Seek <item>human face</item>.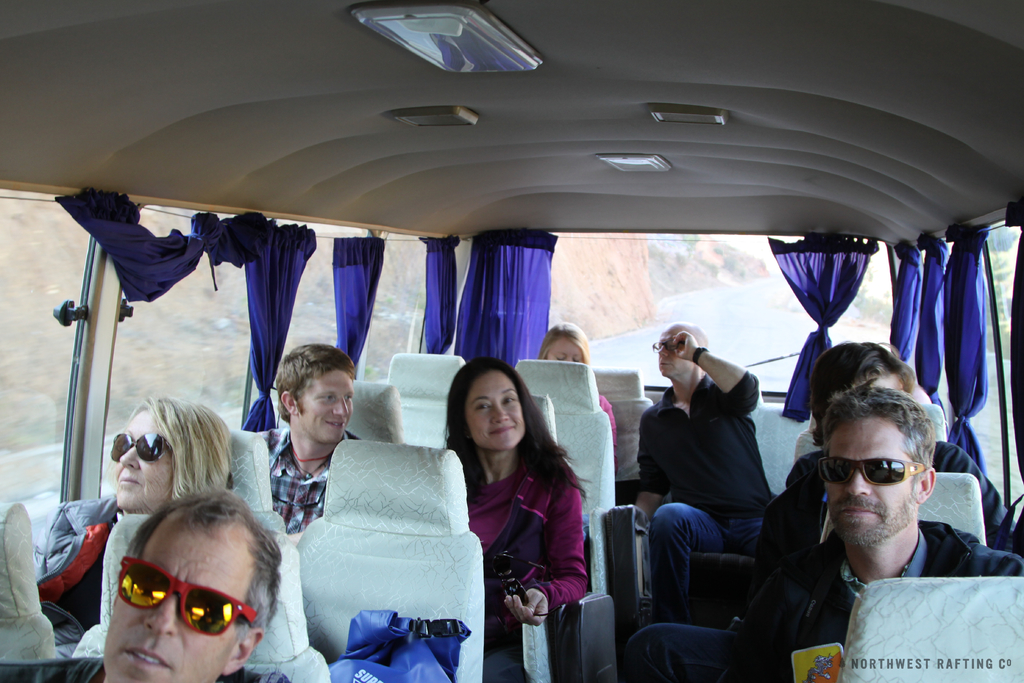
left=659, top=328, right=690, bottom=375.
